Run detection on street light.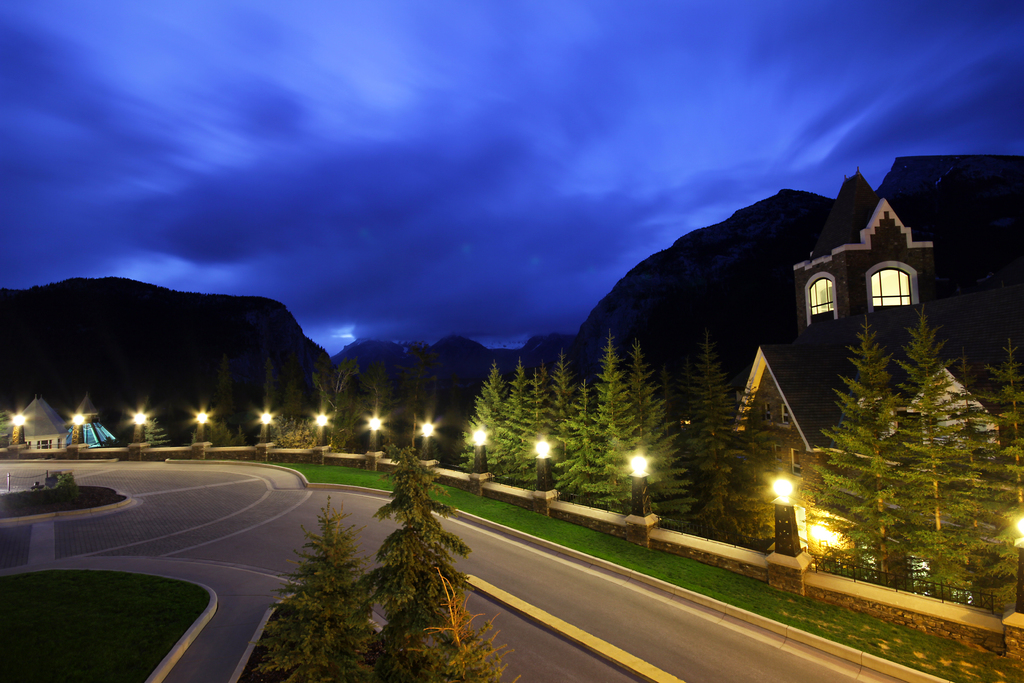
Result: <region>413, 415, 442, 462</region>.
